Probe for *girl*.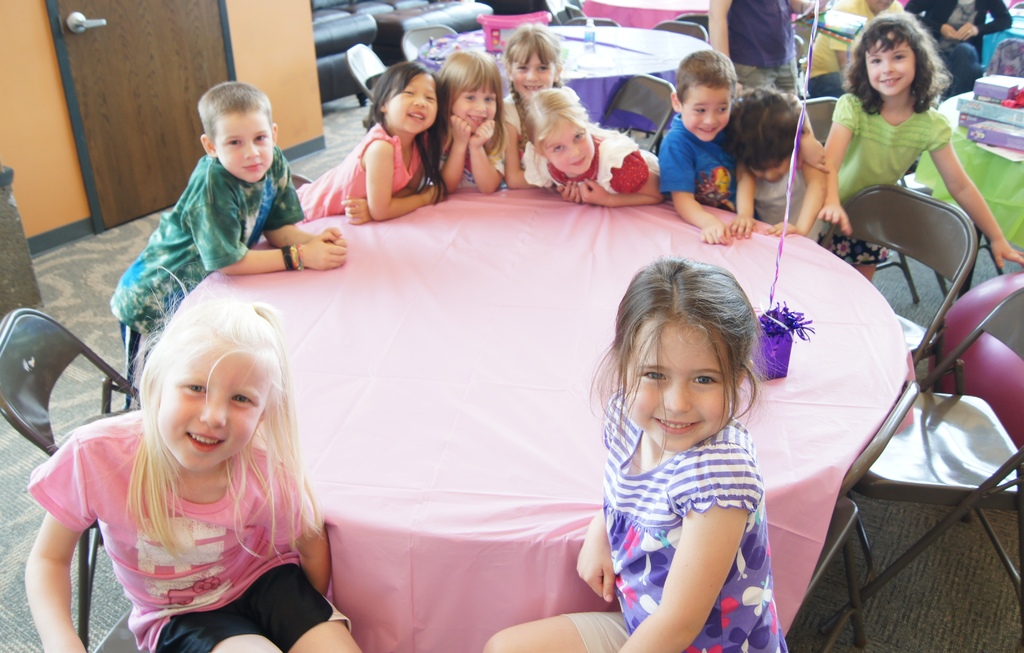
Probe result: 480 252 786 652.
